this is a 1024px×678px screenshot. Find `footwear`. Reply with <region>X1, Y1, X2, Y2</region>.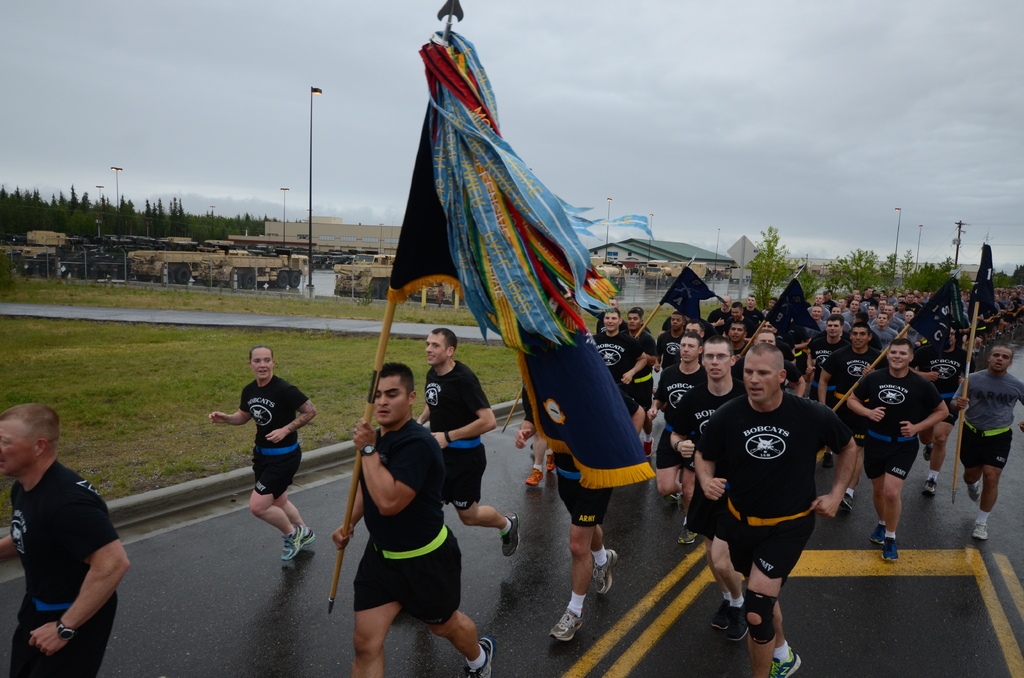
<region>643, 433, 652, 456</region>.
